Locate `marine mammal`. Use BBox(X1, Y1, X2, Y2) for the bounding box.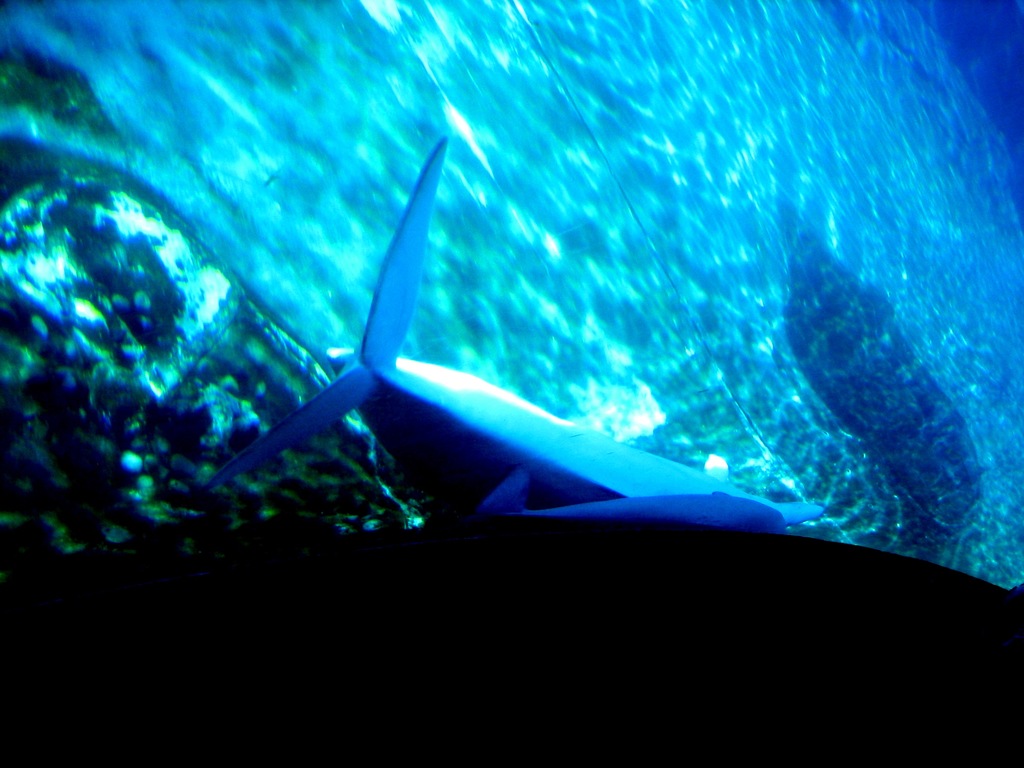
BBox(477, 475, 787, 520).
